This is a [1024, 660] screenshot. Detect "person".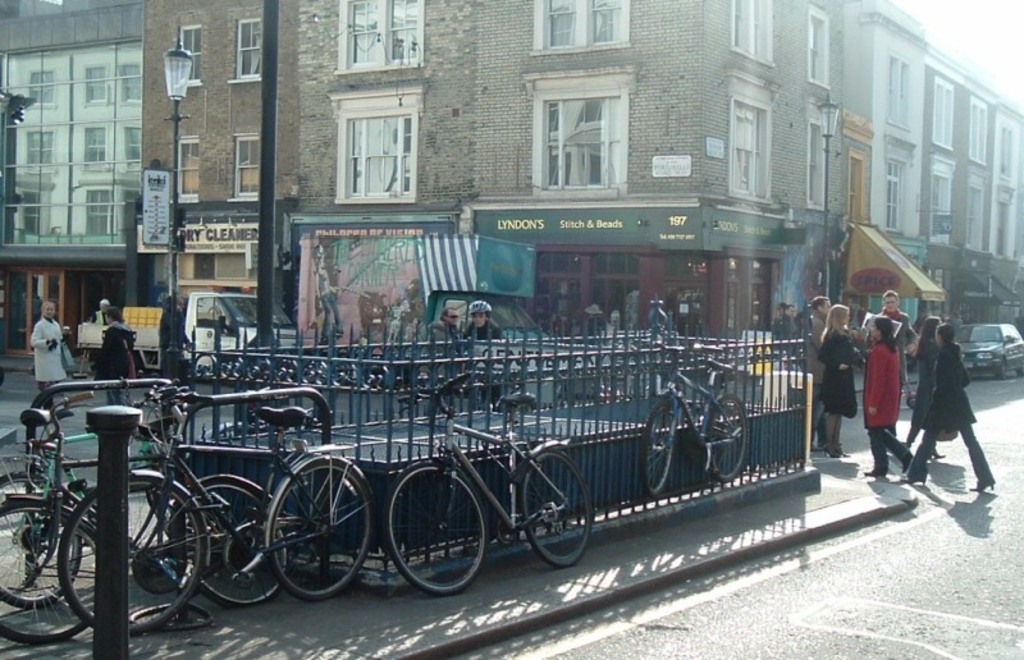
[x1=154, y1=293, x2=205, y2=400].
